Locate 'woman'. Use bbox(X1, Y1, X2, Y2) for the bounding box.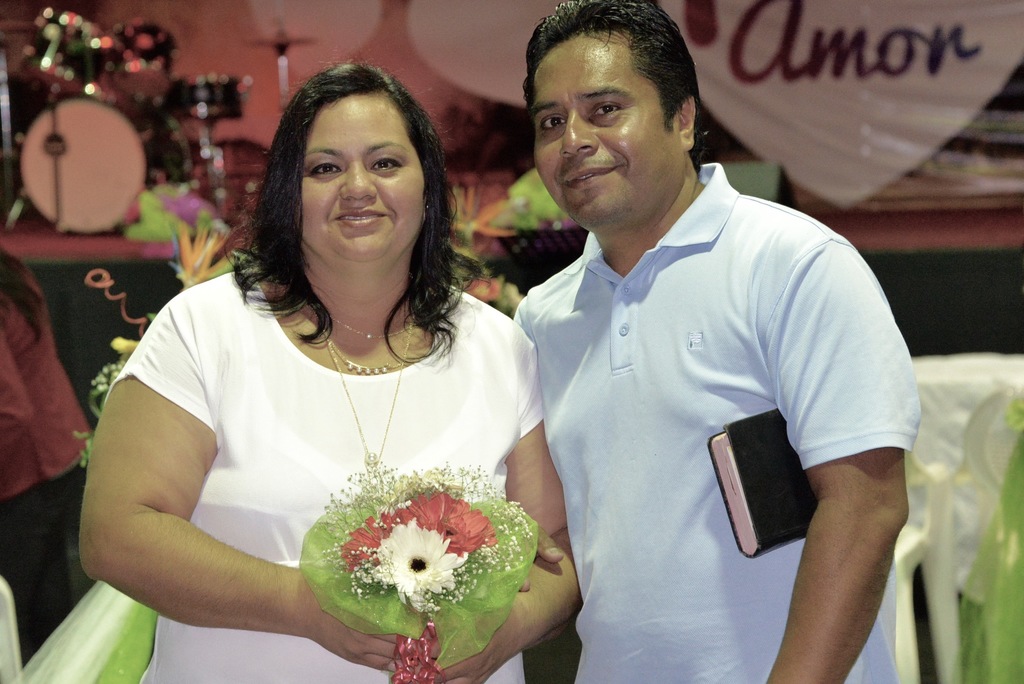
bbox(85, 65, 563, 683).
